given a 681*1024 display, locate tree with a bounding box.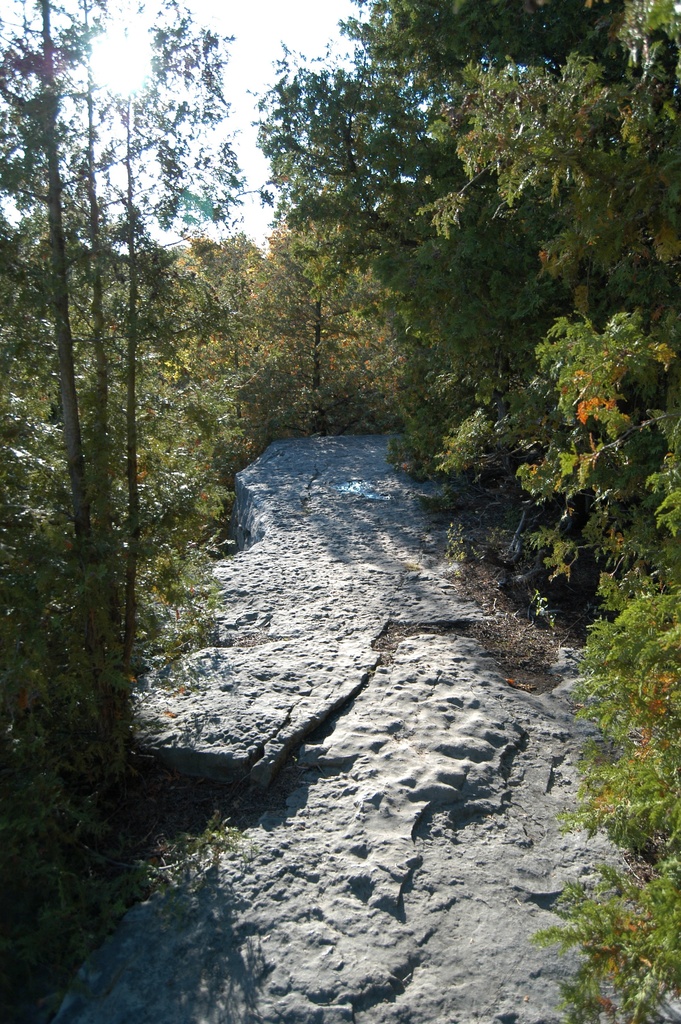
Located: 179,226,406,461.
